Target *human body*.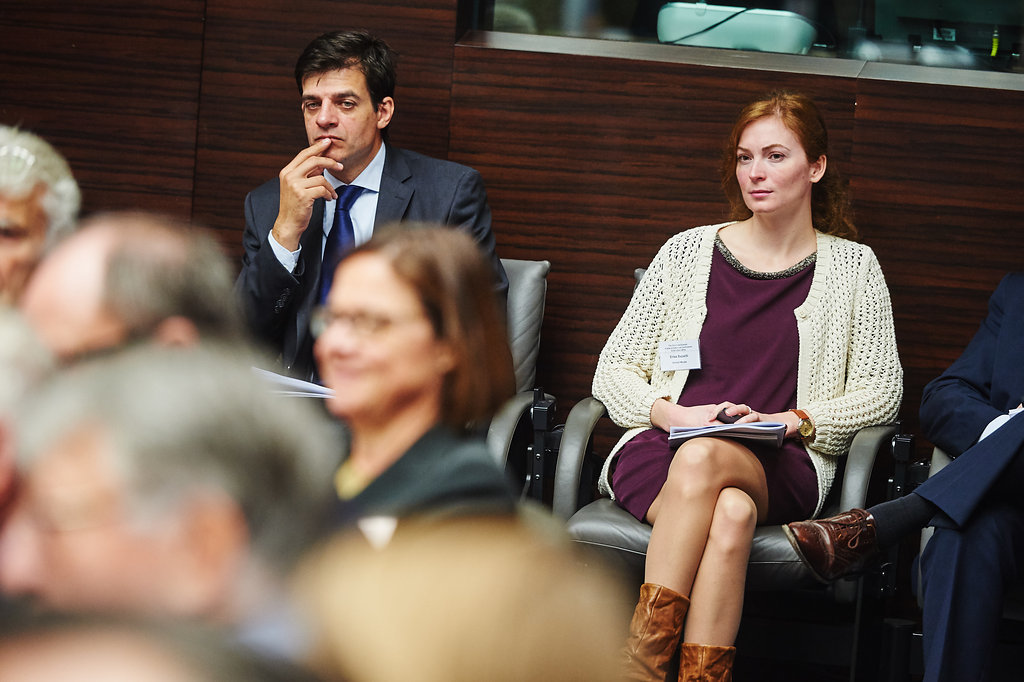
Target region: bbox(261, 225, 528, 612).
